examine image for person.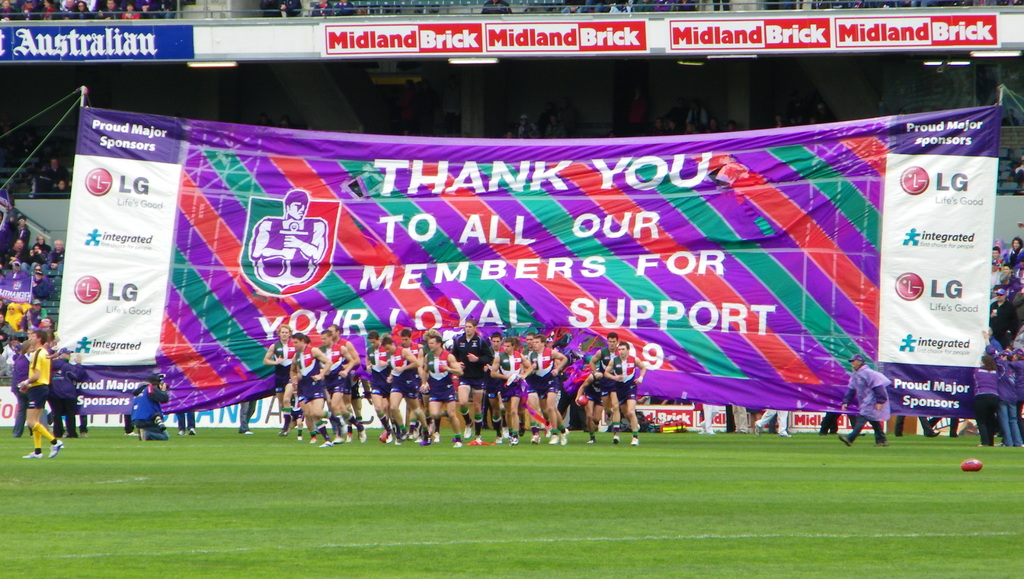
Examination result: (left=842, top=359, right=886, bottom=445).
